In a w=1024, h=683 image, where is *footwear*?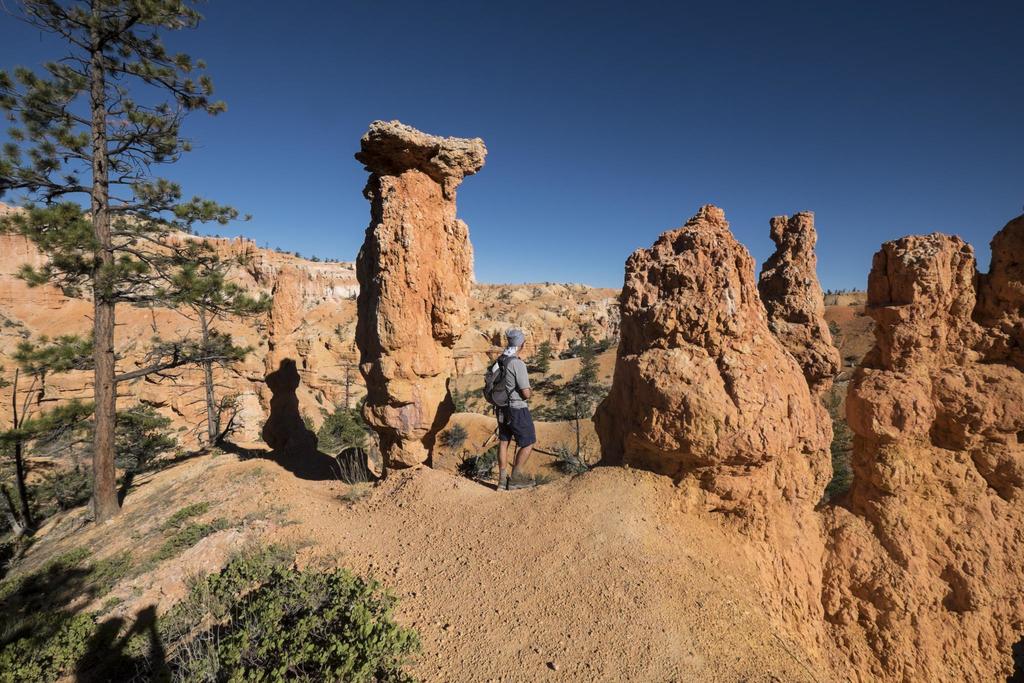
bbox=(506, 476, 540, 491).
